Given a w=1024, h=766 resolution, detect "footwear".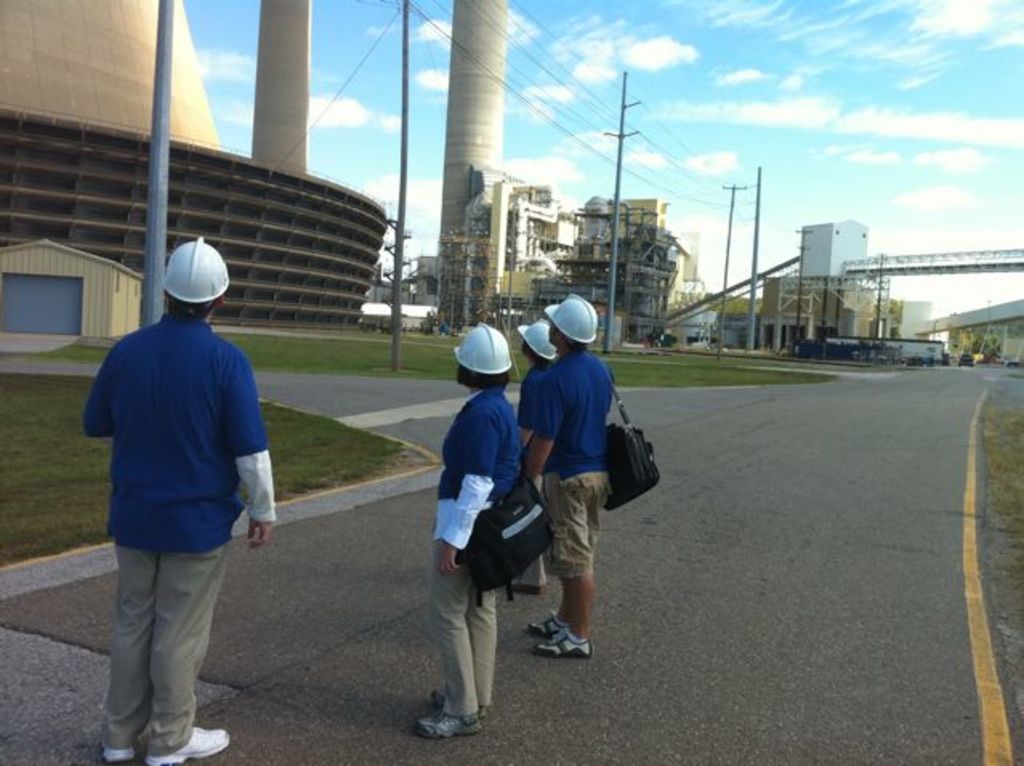
rect(95, 736, 151, 756).
